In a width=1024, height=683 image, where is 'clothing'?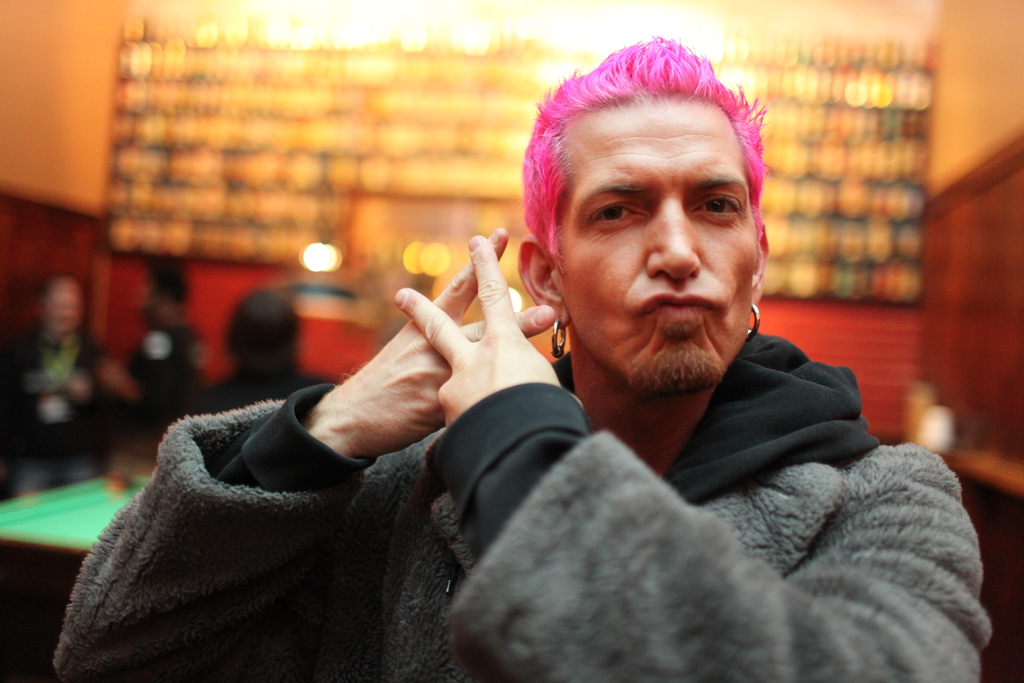
region(0, 311, 120, 486).
